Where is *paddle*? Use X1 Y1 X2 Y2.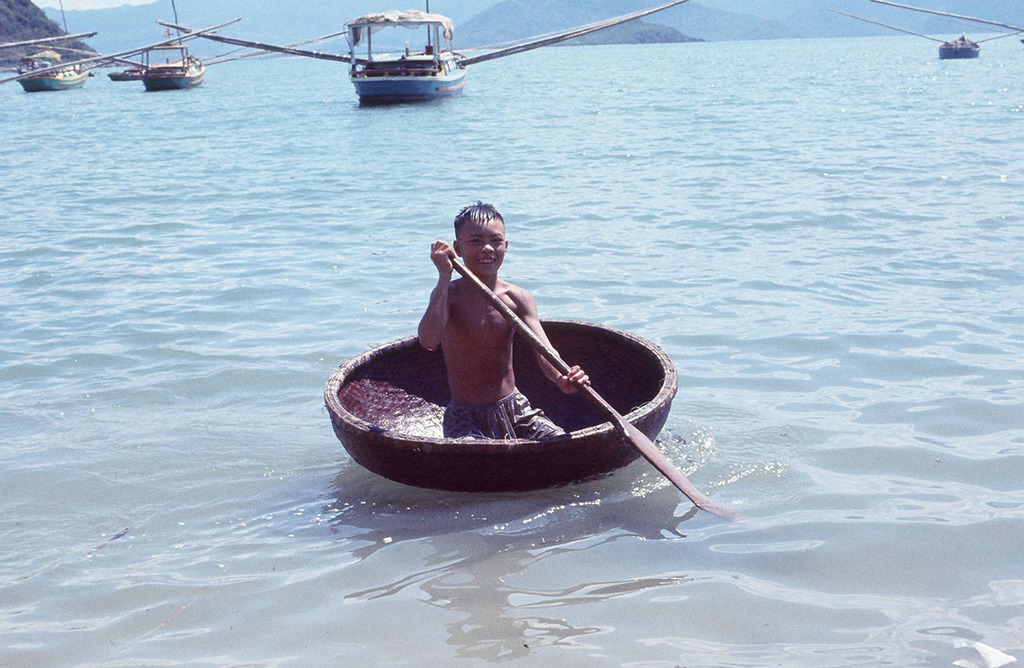
841 3 956 54.
